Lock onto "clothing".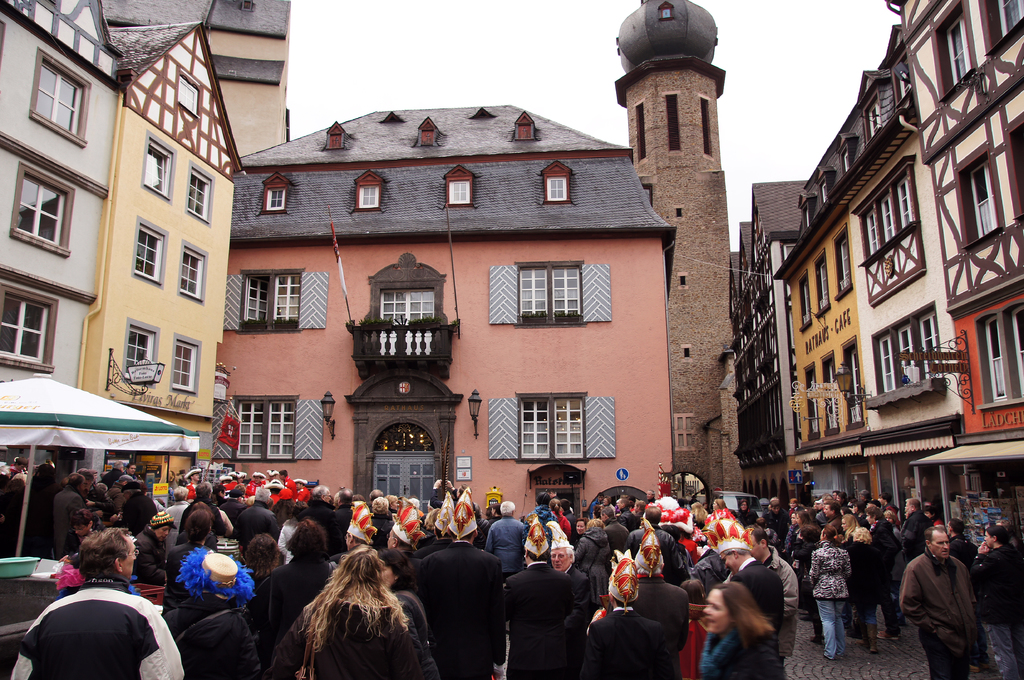
Locked: (186,485,201,506).
